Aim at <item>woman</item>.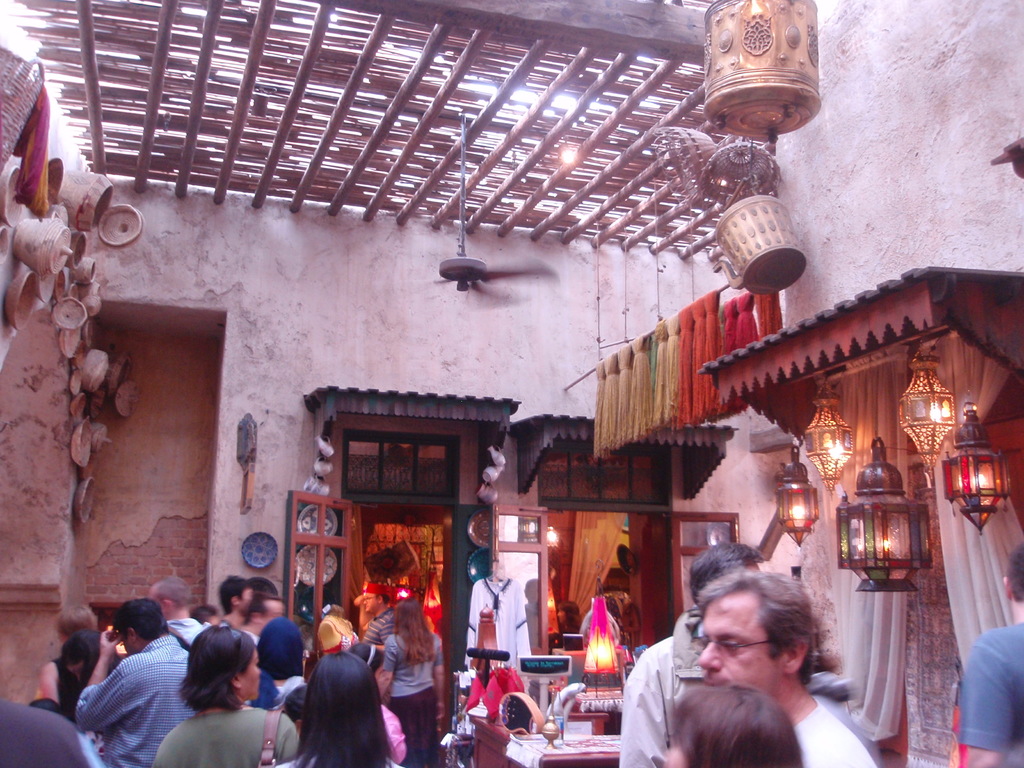
Aimed at [655, 687, 805, 767].
